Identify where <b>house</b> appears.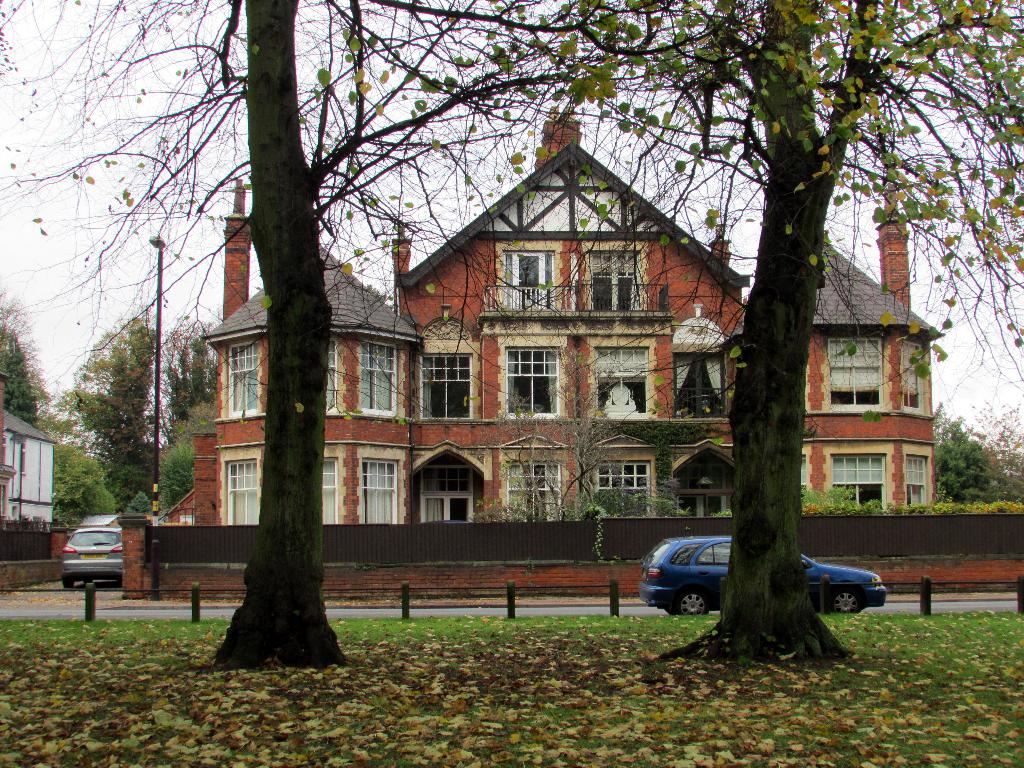
Appears at <region>0, 405, 56, 560</region>.
